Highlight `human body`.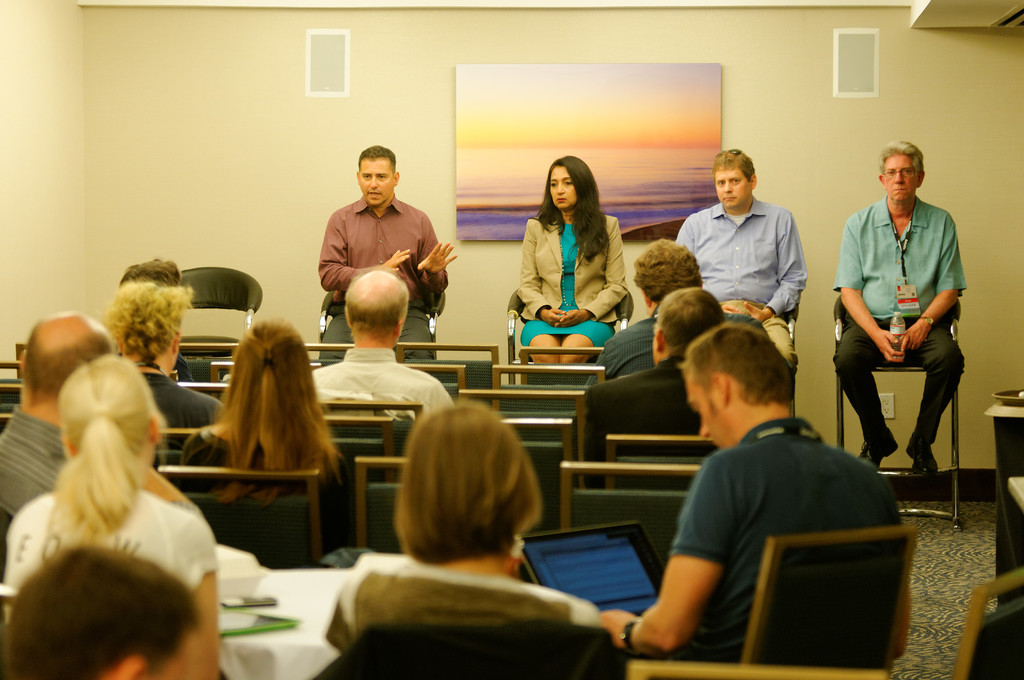
Highlighted region: detection(598, 238, 782, 369).
